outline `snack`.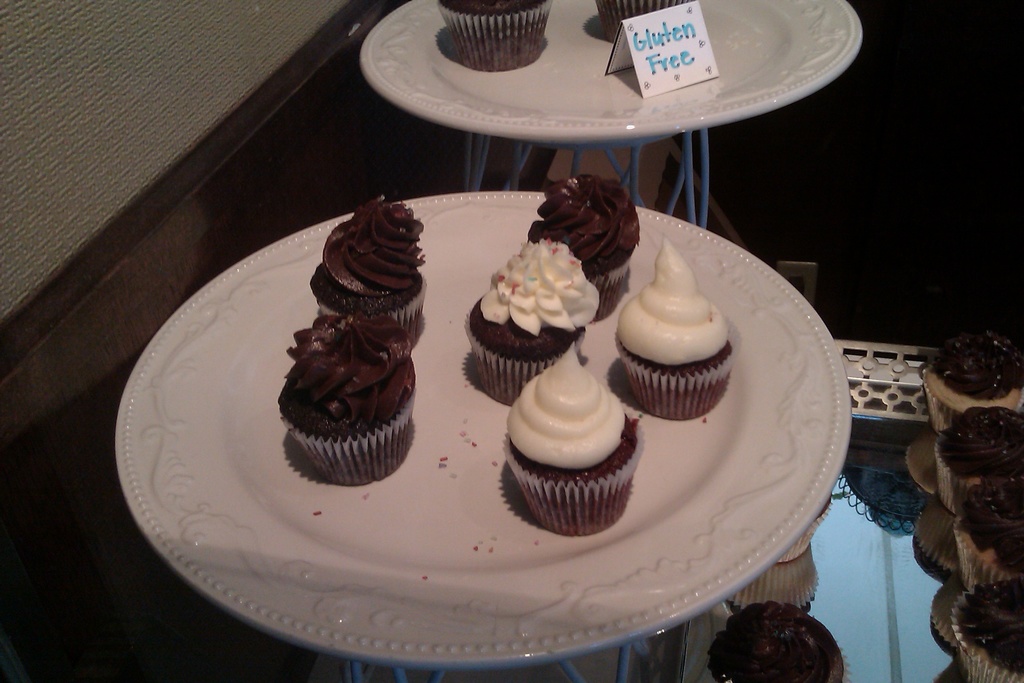
Outline: [left=616, top=239, right=734, bottom=418].
